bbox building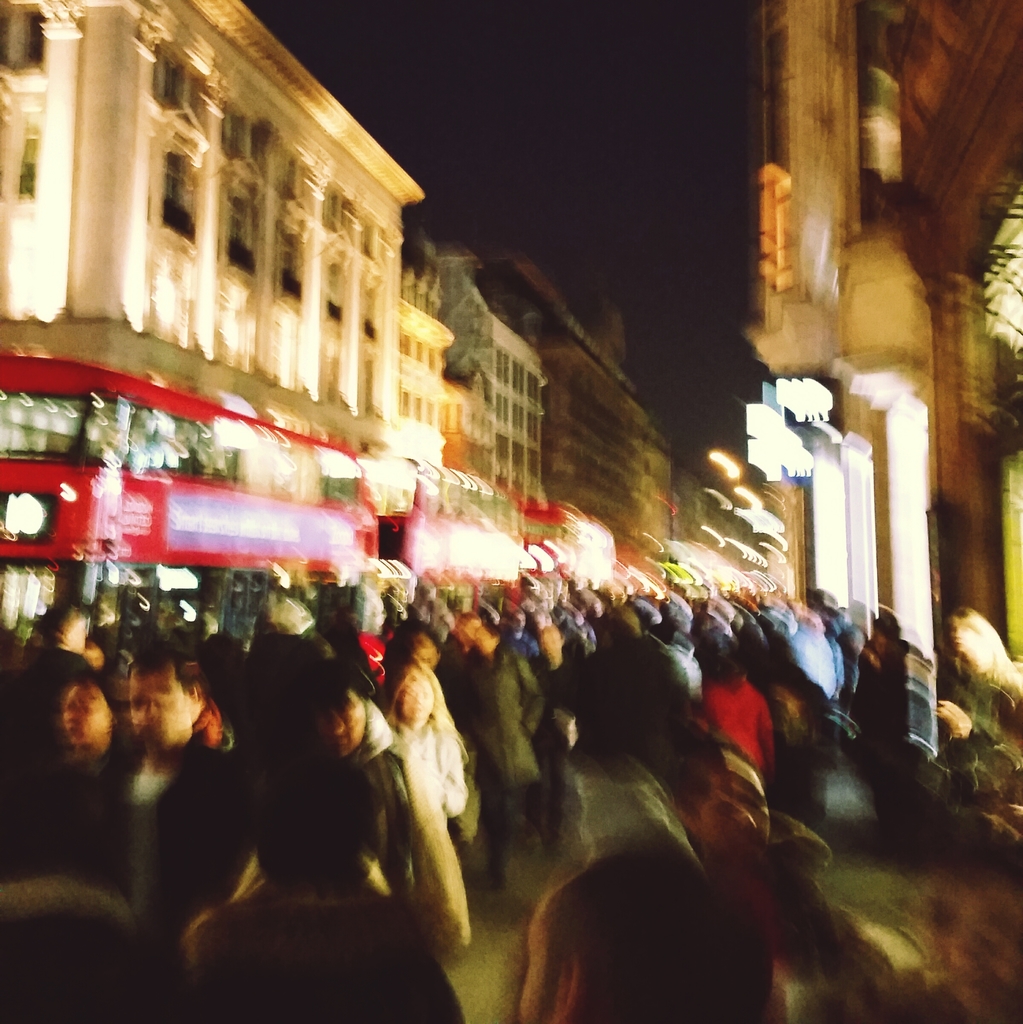
<box>737,0,1022,652</box>
